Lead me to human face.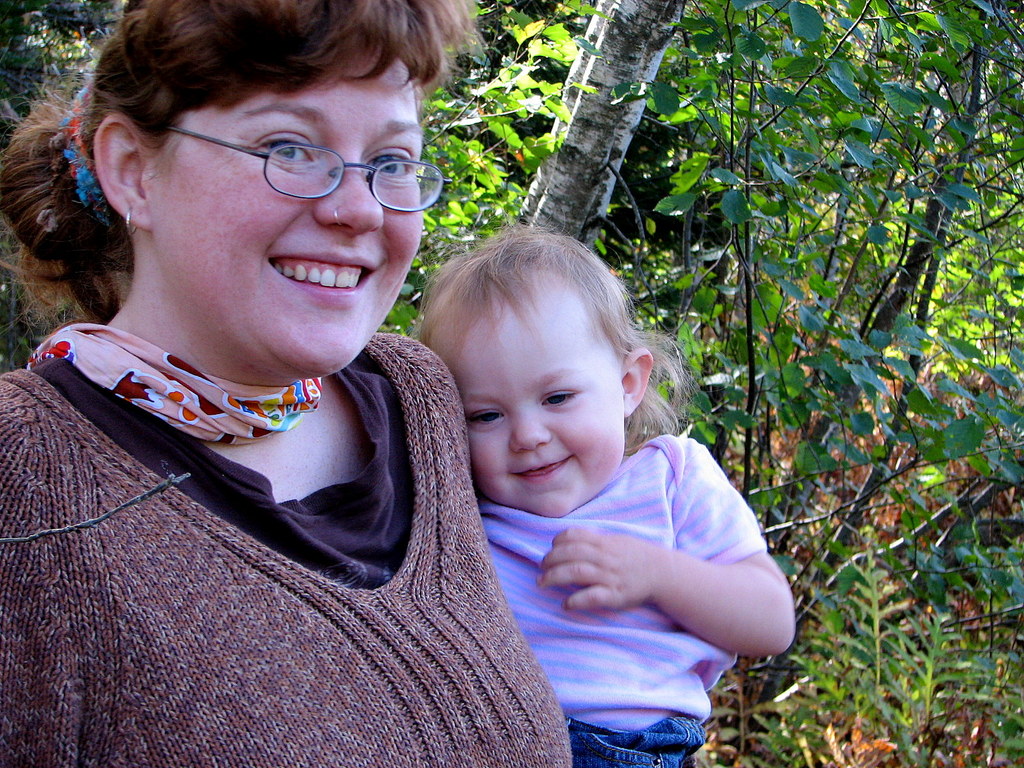
Lead to bbox=(445, 309, 625, 518).
